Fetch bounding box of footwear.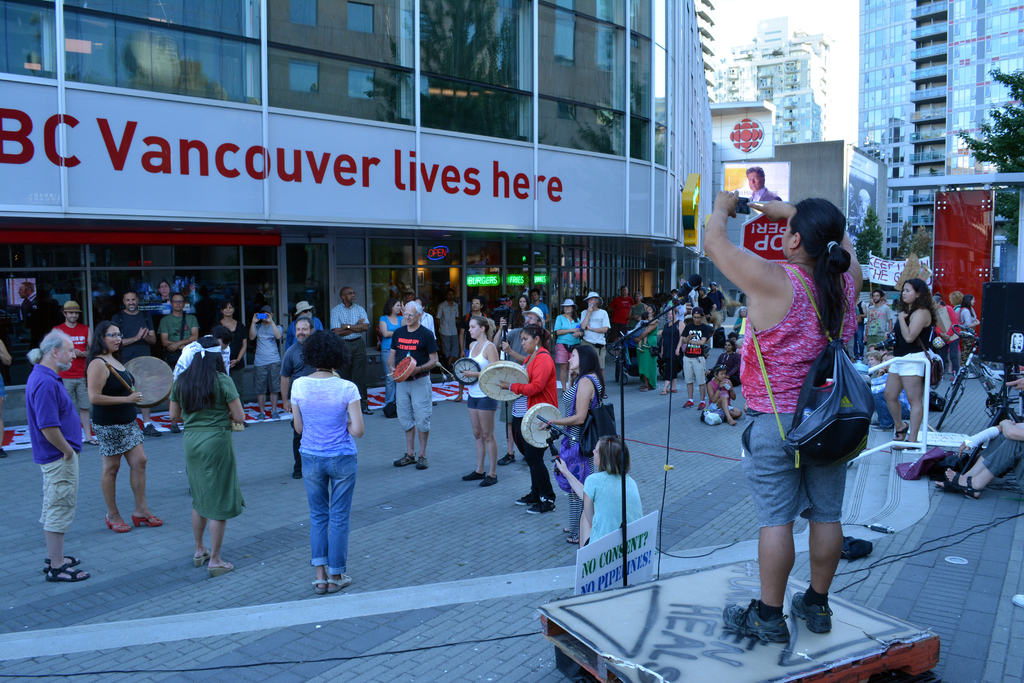
Bbox: crop(564, 531, 578, 545).
